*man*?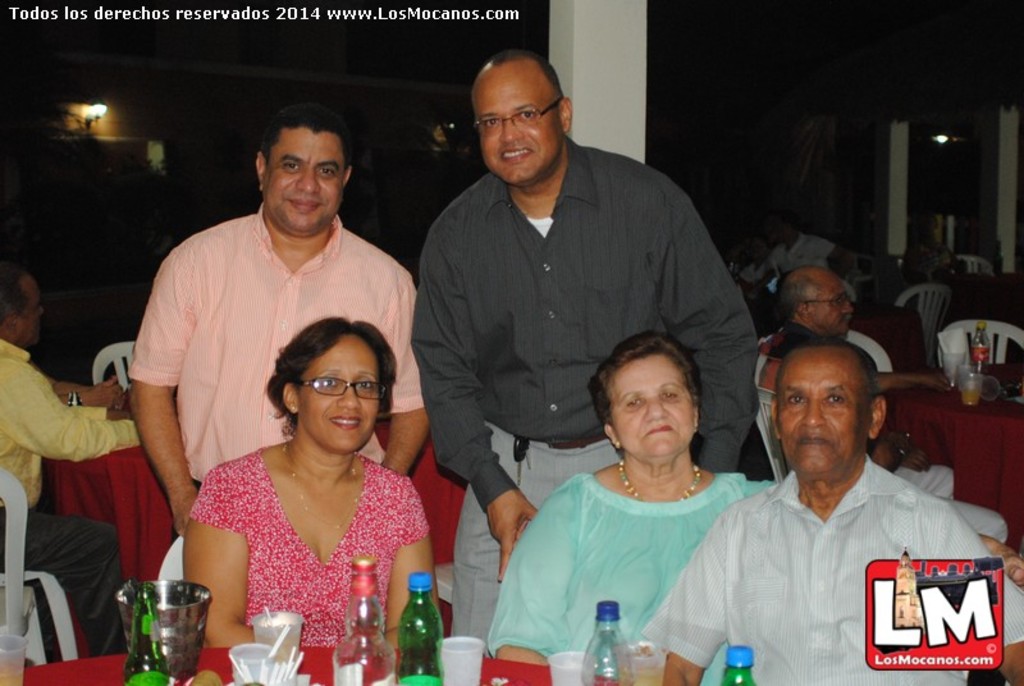
Rect(645, 337, 1023, 685)
